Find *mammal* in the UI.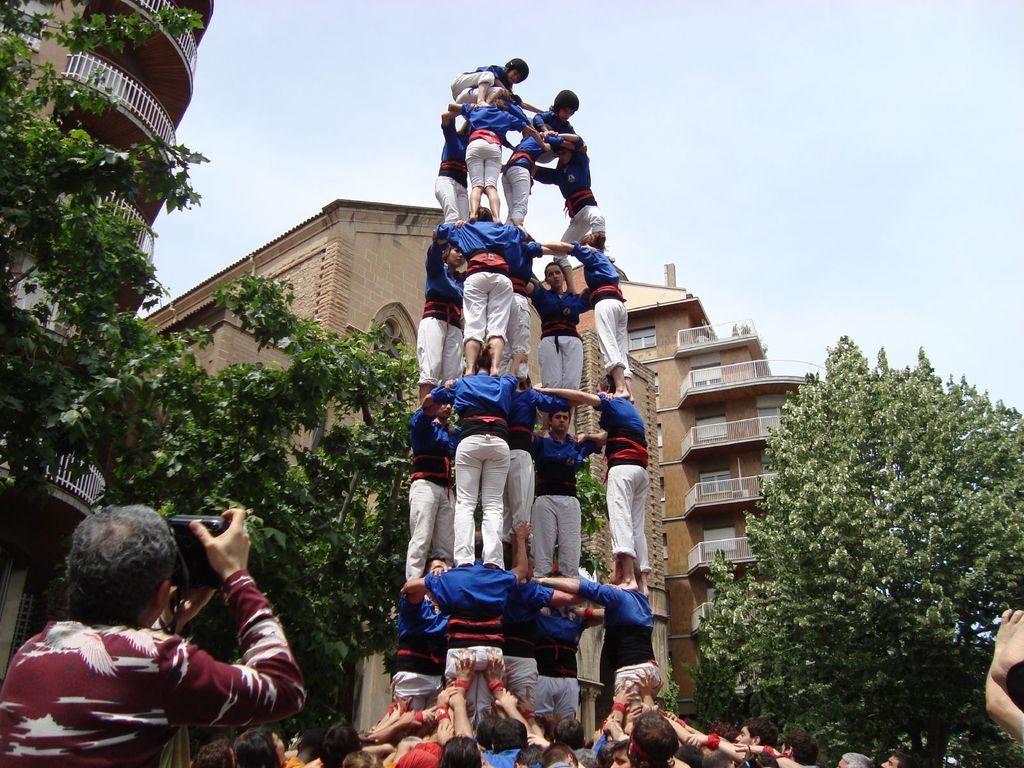
UI element at bbox=[520, 86, 582, 163].
